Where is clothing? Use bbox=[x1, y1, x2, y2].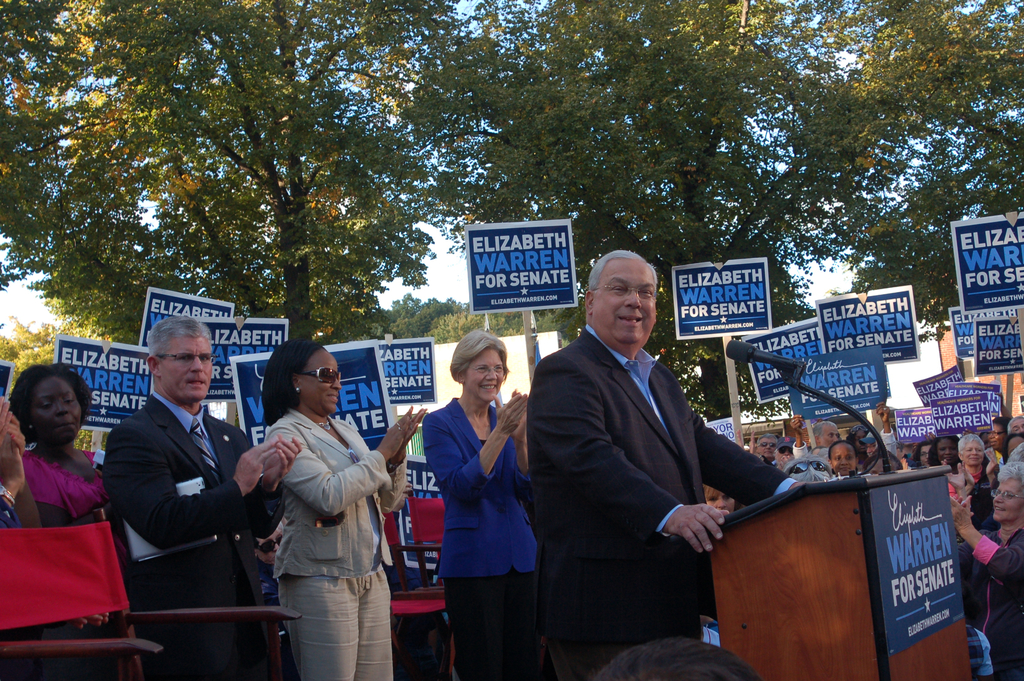
bbox=[253, 560, 300, 680].
